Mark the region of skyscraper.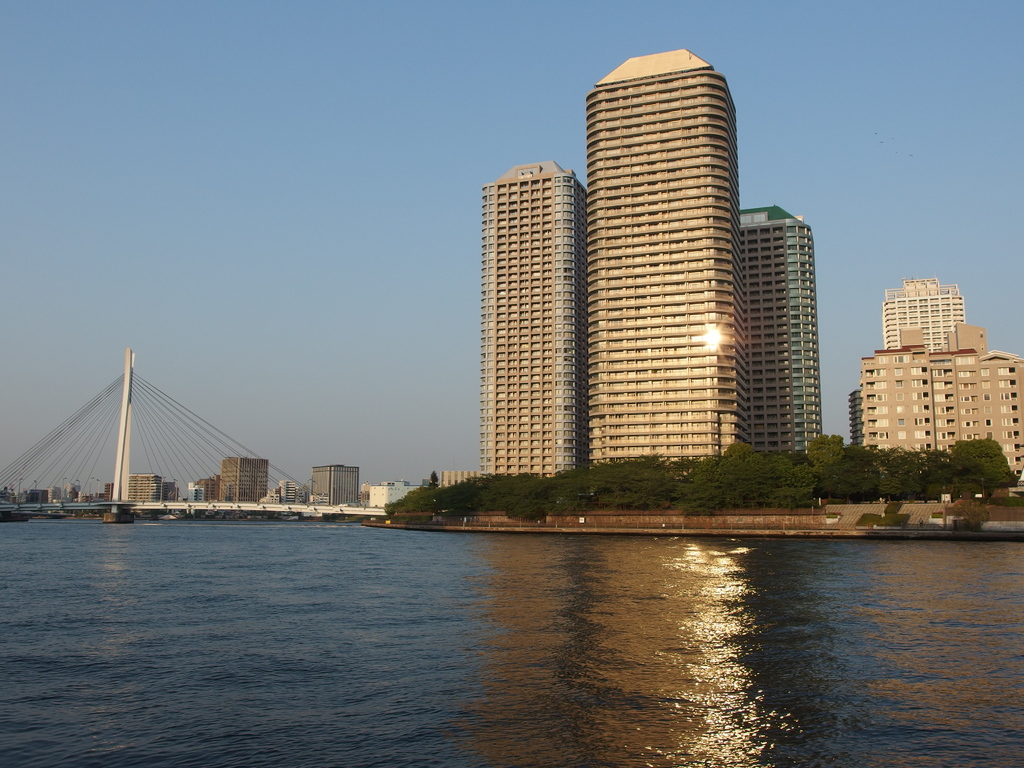
Region: <bbox>737, 200, 822, 467</bbox>.
